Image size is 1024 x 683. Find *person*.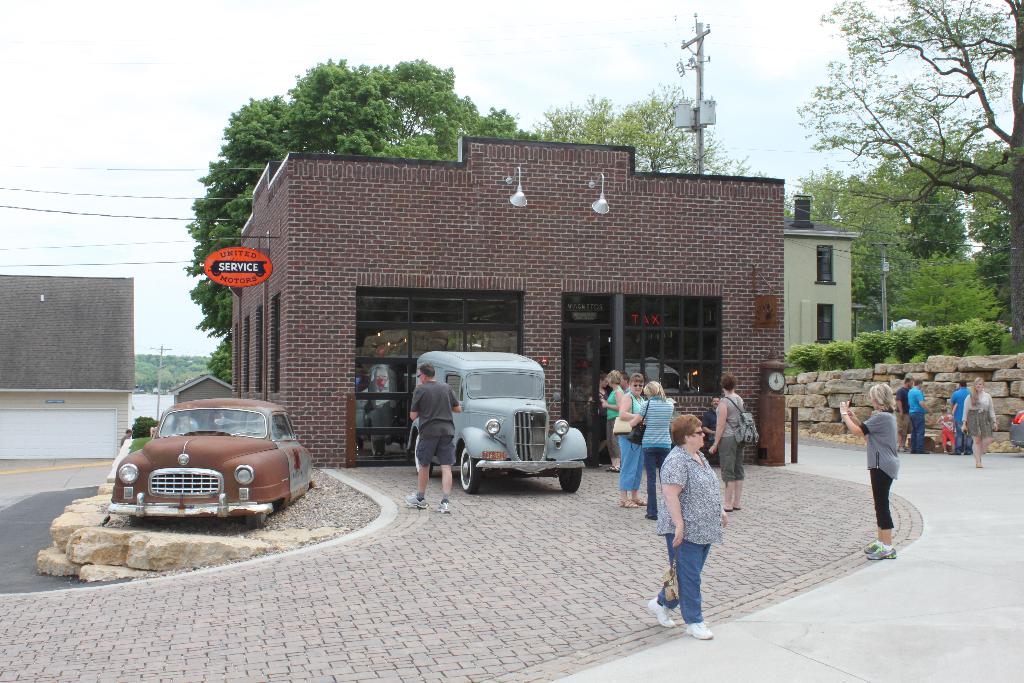
box(905, 379, 936, 458).
